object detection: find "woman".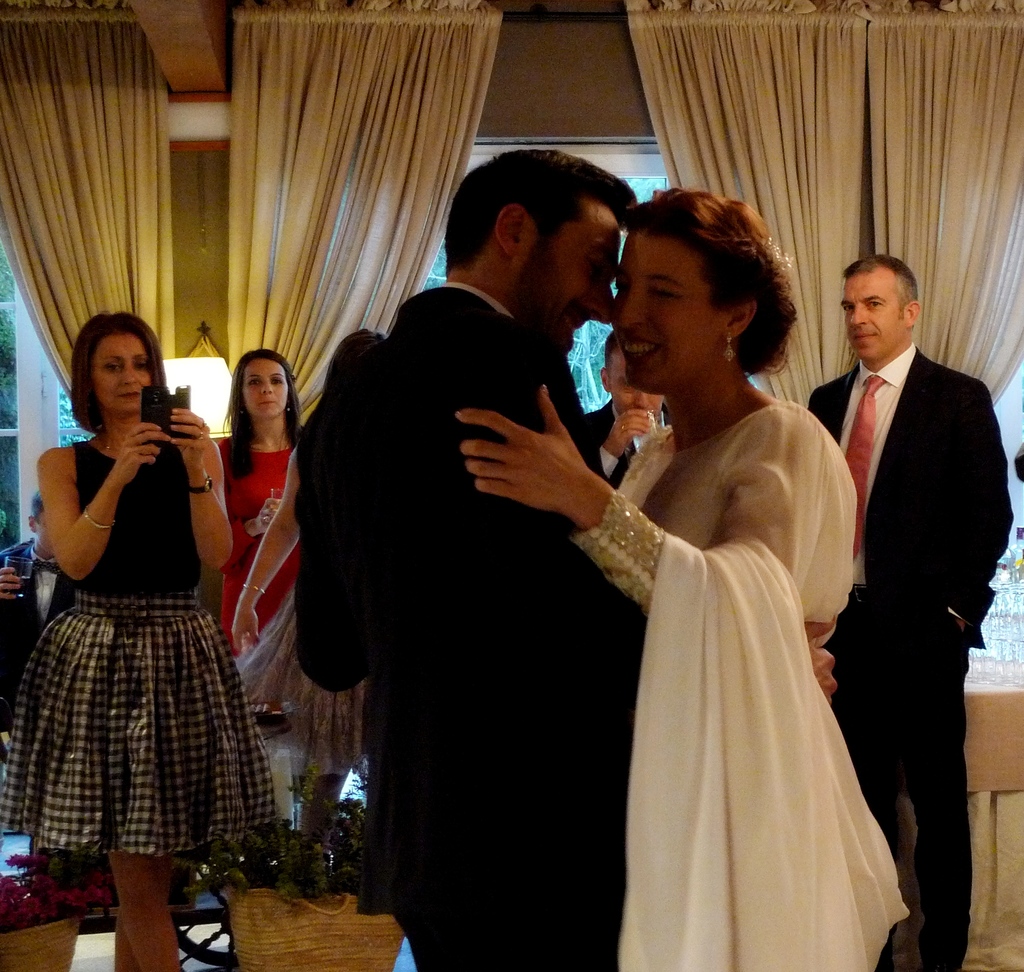
0 309 282 971.
